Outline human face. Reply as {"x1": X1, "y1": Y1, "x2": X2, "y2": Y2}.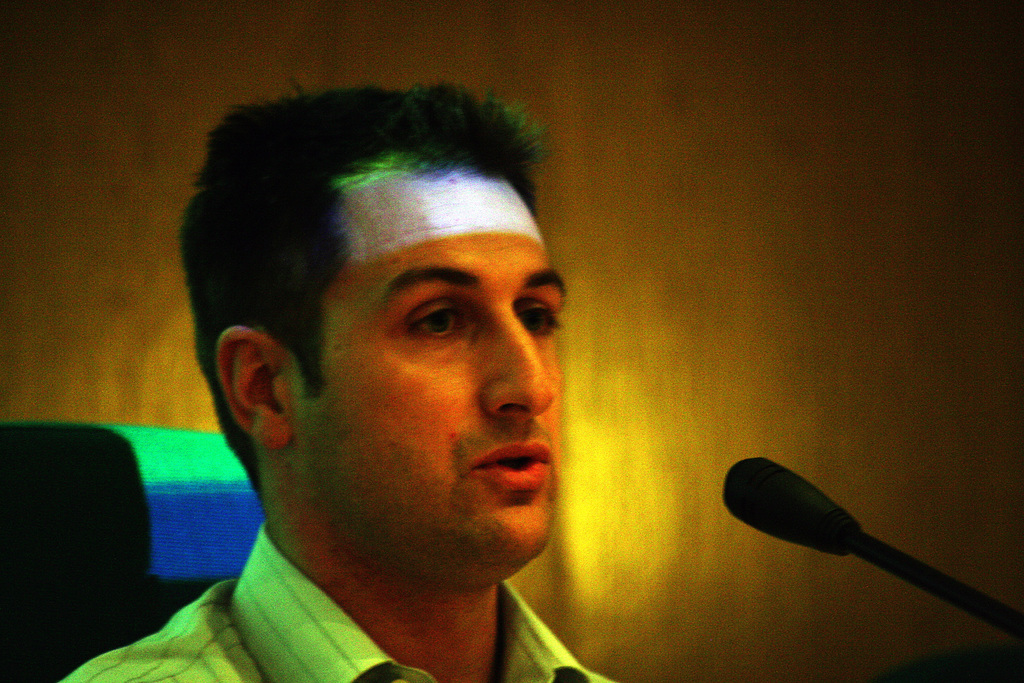
{"x1": 292, "y1": 145, "x2": 569, "y2": 567}.
